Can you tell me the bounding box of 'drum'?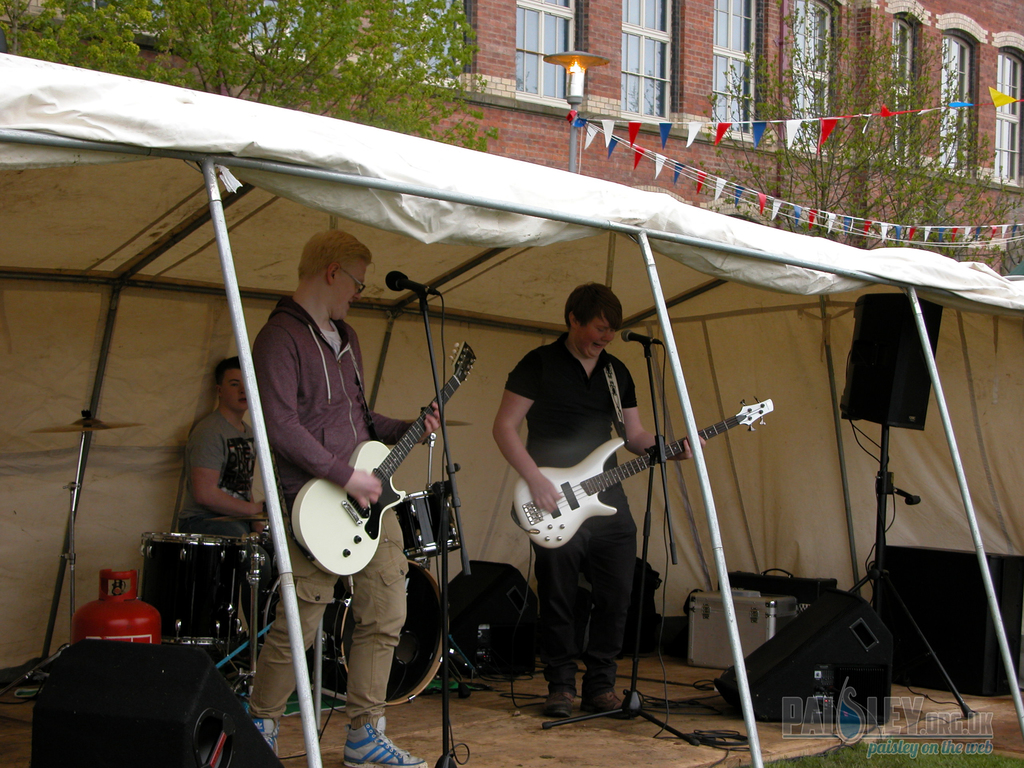
392 492 463 557.
